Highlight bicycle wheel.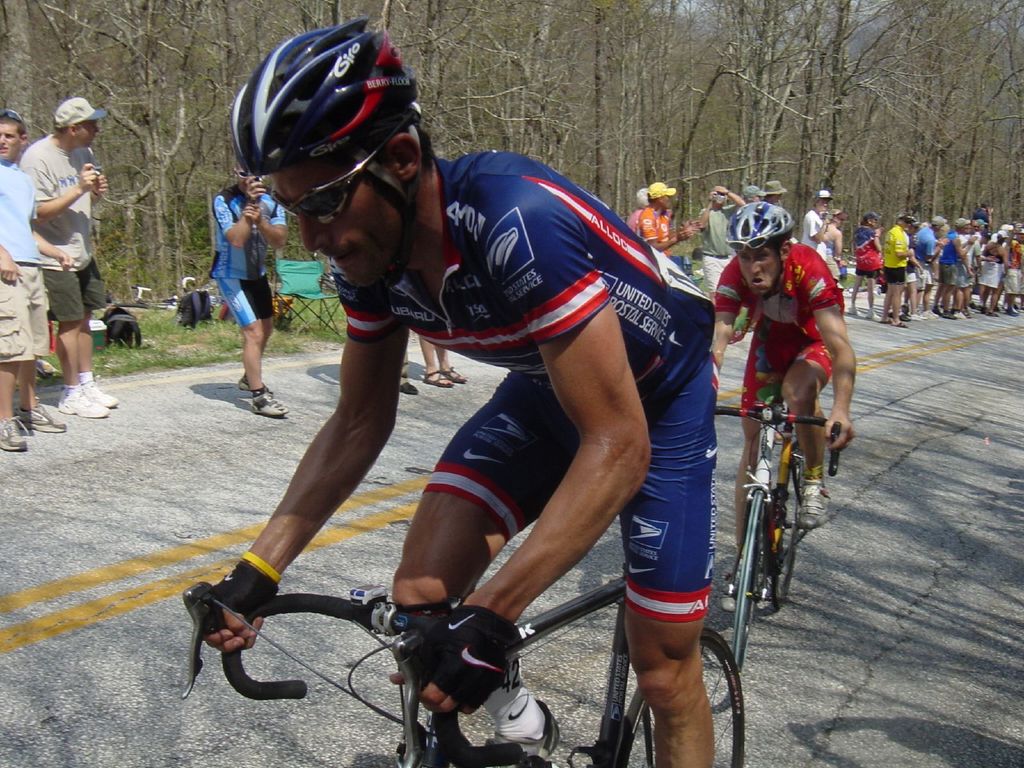
Highlighted region: 731 481 763 671.
